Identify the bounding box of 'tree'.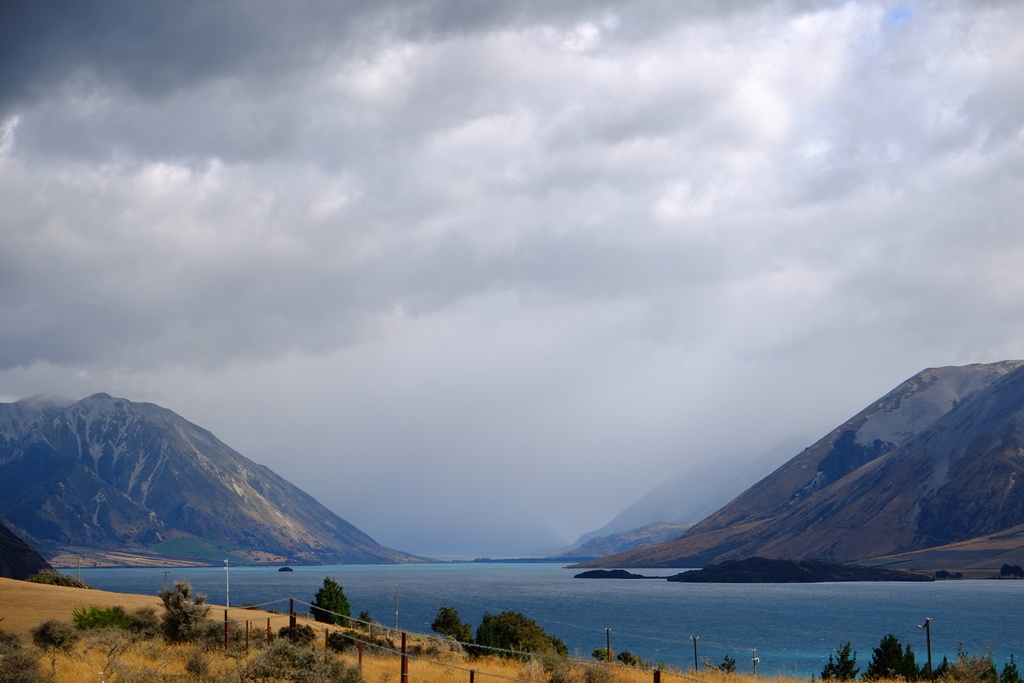
x1=819 y1=634 x2=855 y2=682.
